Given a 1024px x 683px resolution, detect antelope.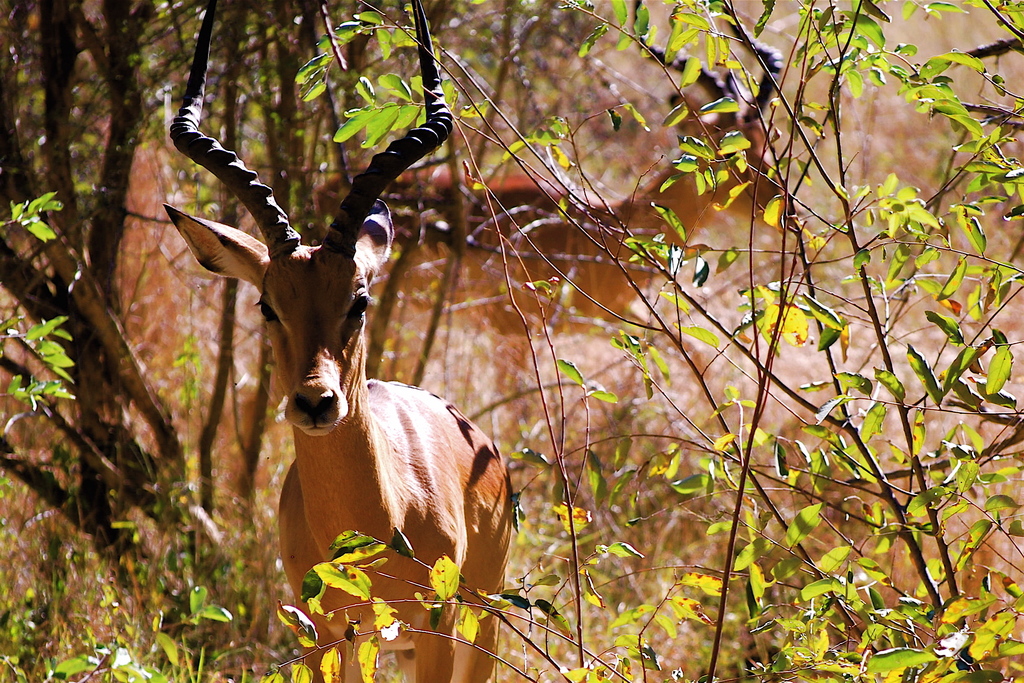
select_region(317, 0, 793, 441).
